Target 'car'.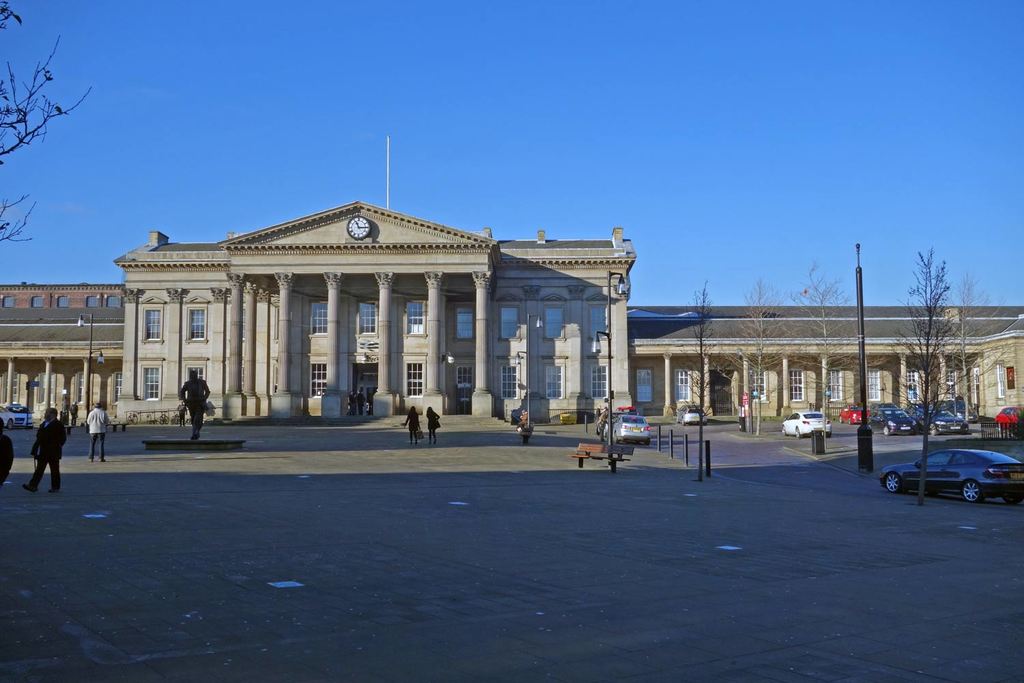
Target region: 872,445,1023,507.
